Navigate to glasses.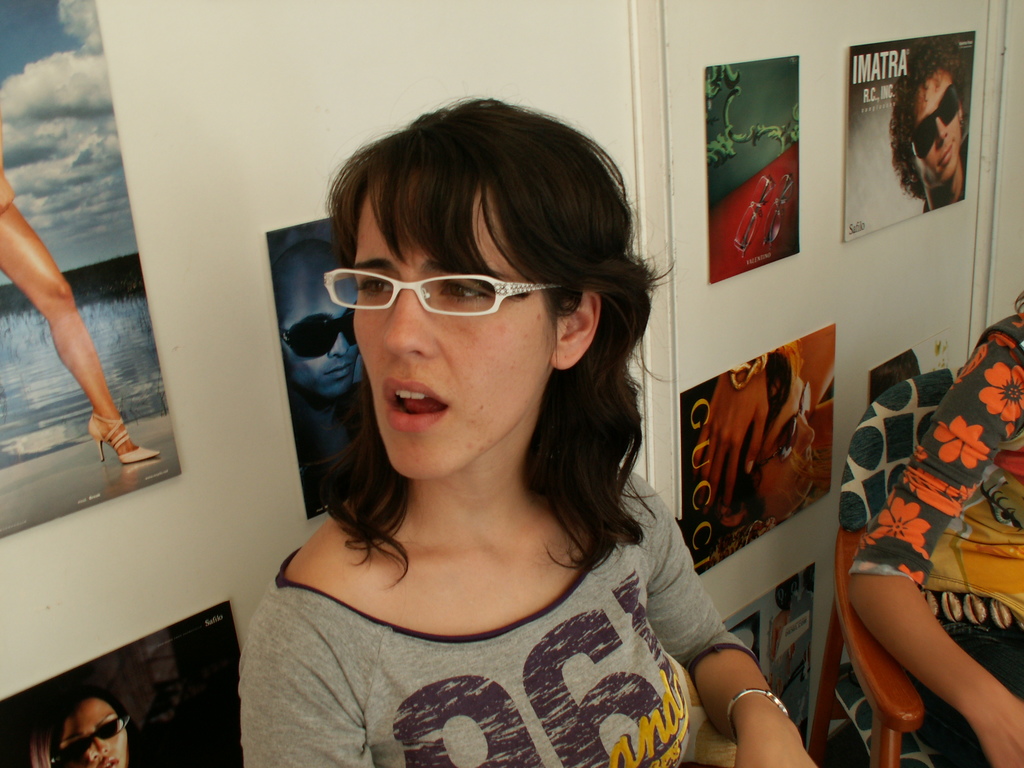
Navigation target: left=310, top=268, right=561, bottom=319.
